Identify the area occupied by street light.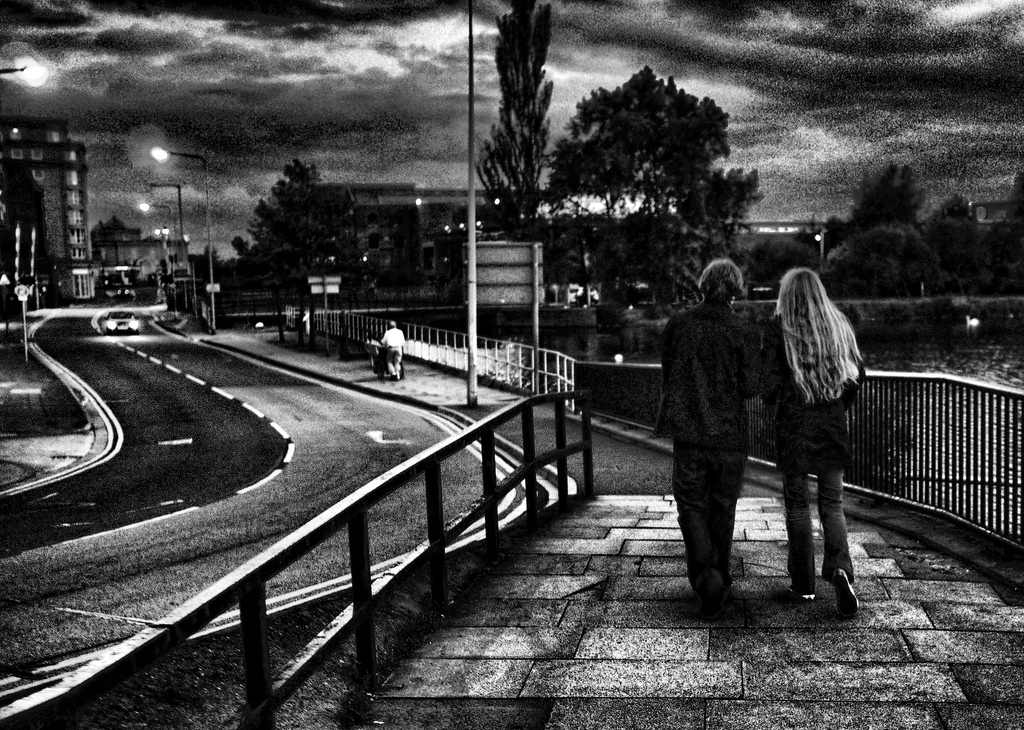
Area: x1=146 y1=140 x2=207 y2=330.
